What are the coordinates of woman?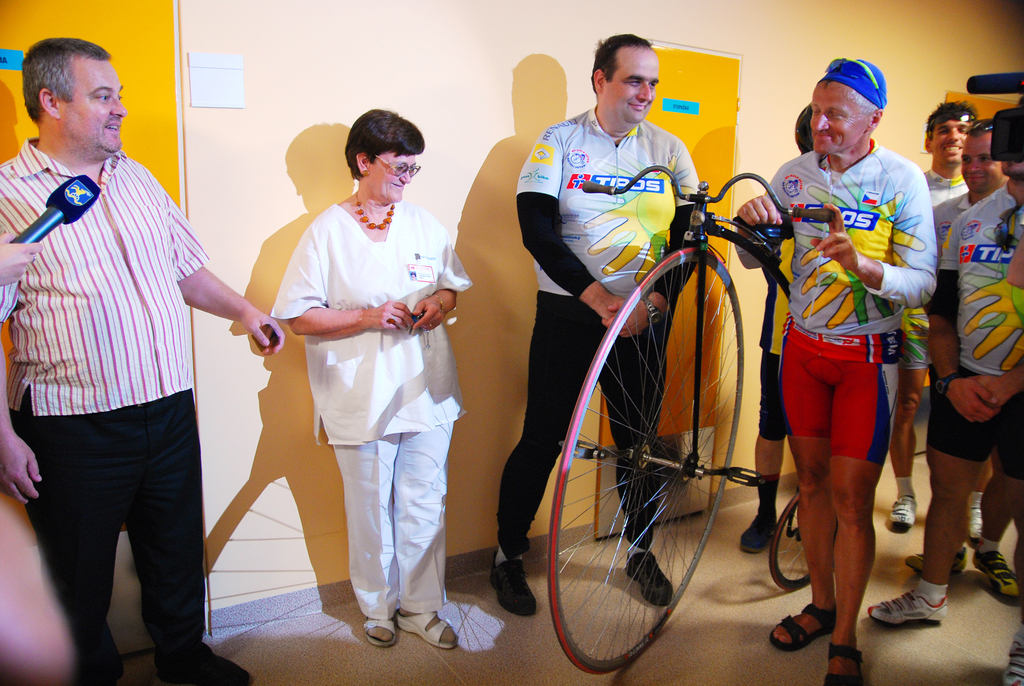
select_region(266, 108, 475, 649).
